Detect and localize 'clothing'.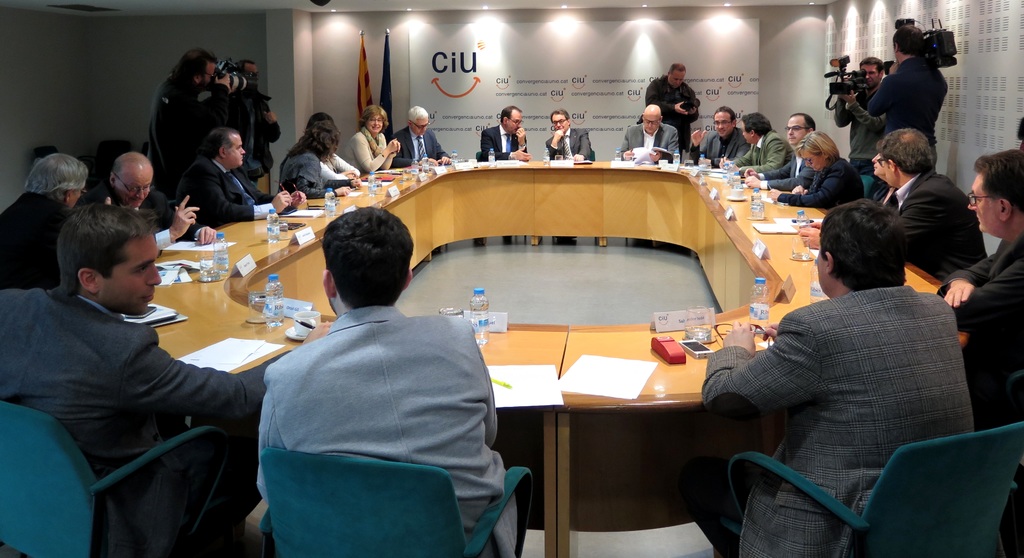
Localized at detection(764, 152, 811, 187).
